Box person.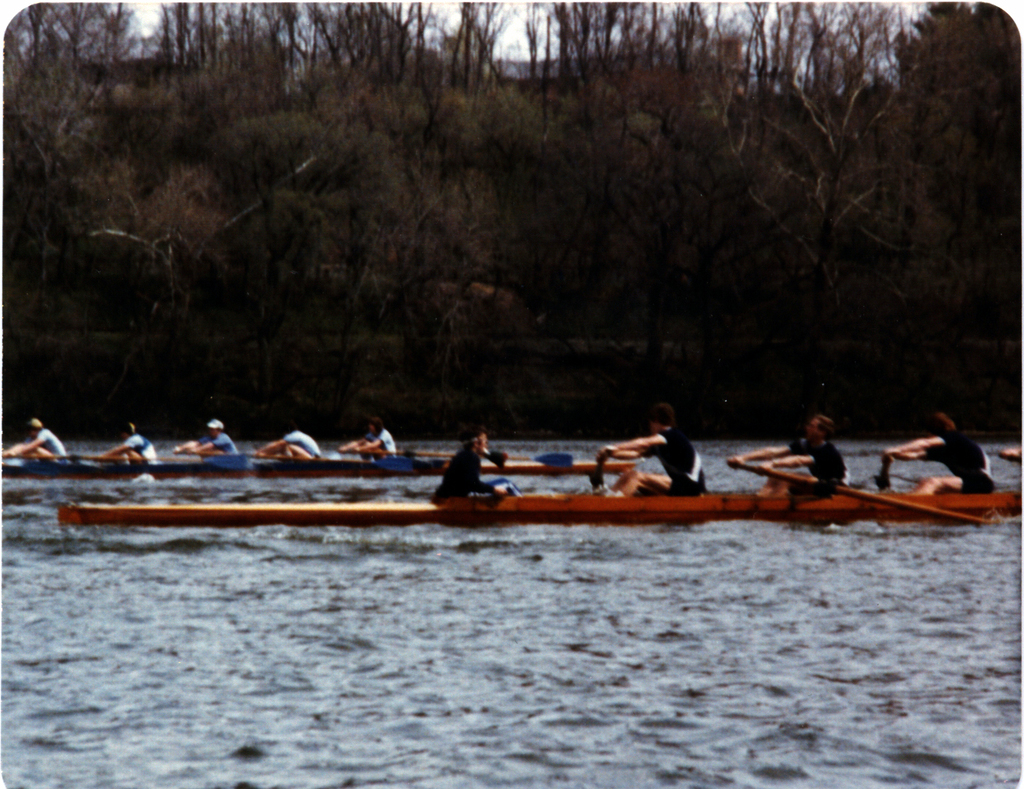
box=[433, 428, 525, 496].
